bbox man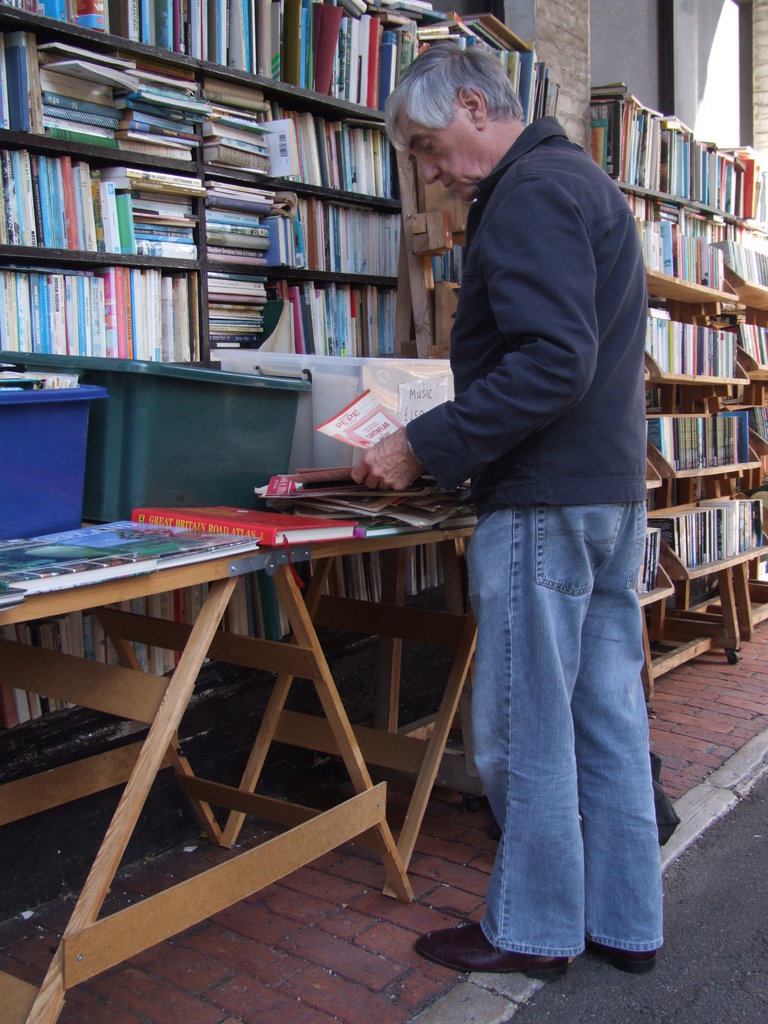
left=346, top=38, right=671, bottom=975
